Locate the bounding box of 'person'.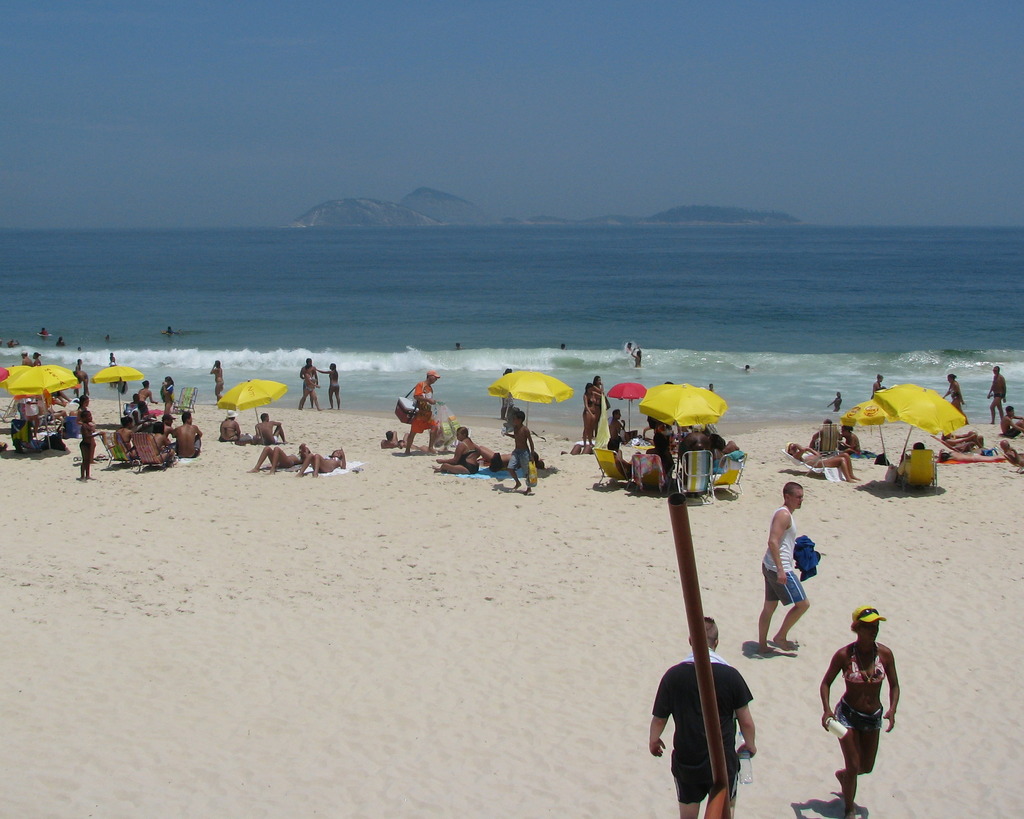
Bounding box: (648, 619, 749, 818).
